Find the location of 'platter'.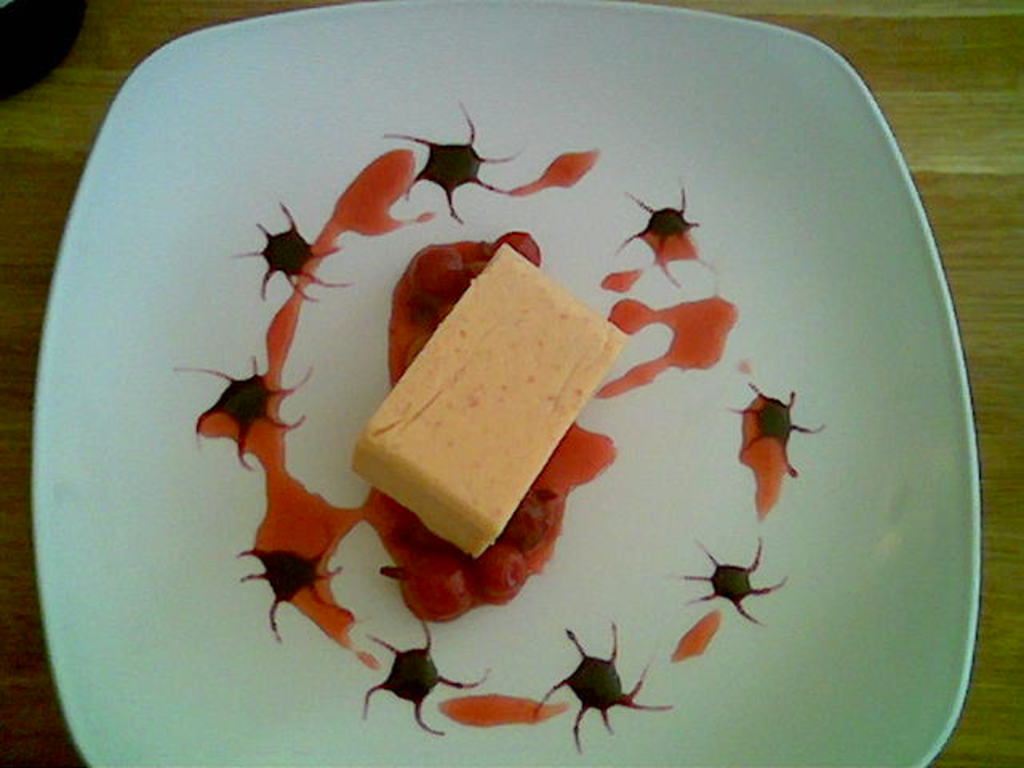
Location: {"x1": 34, "y1": 0, "x2": 978, "y2": 766}.
